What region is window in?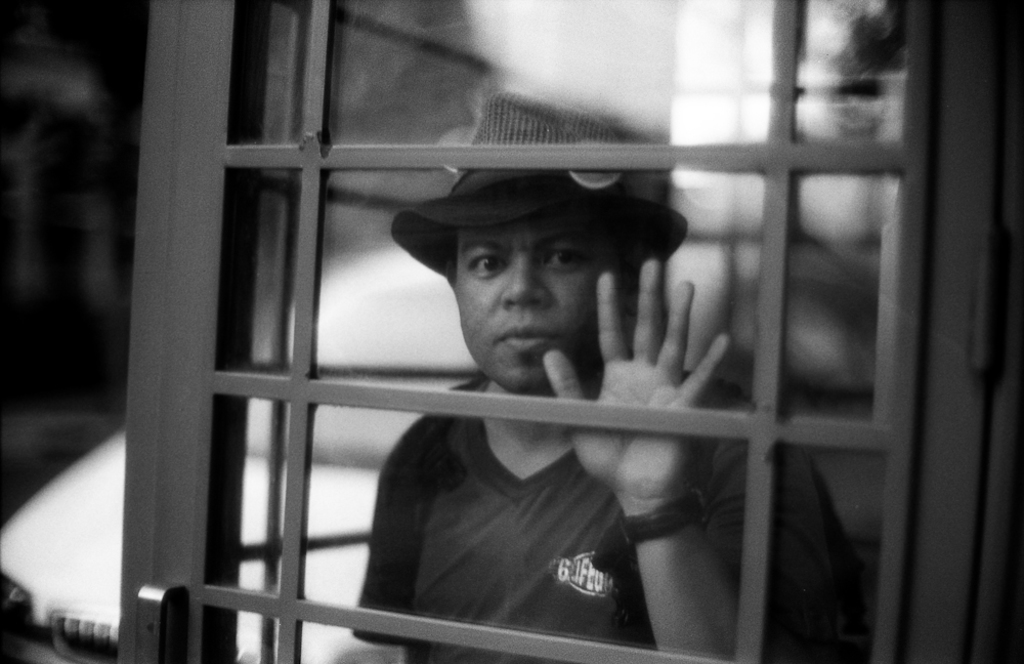
bbox=(142, 46, 994, 588).
